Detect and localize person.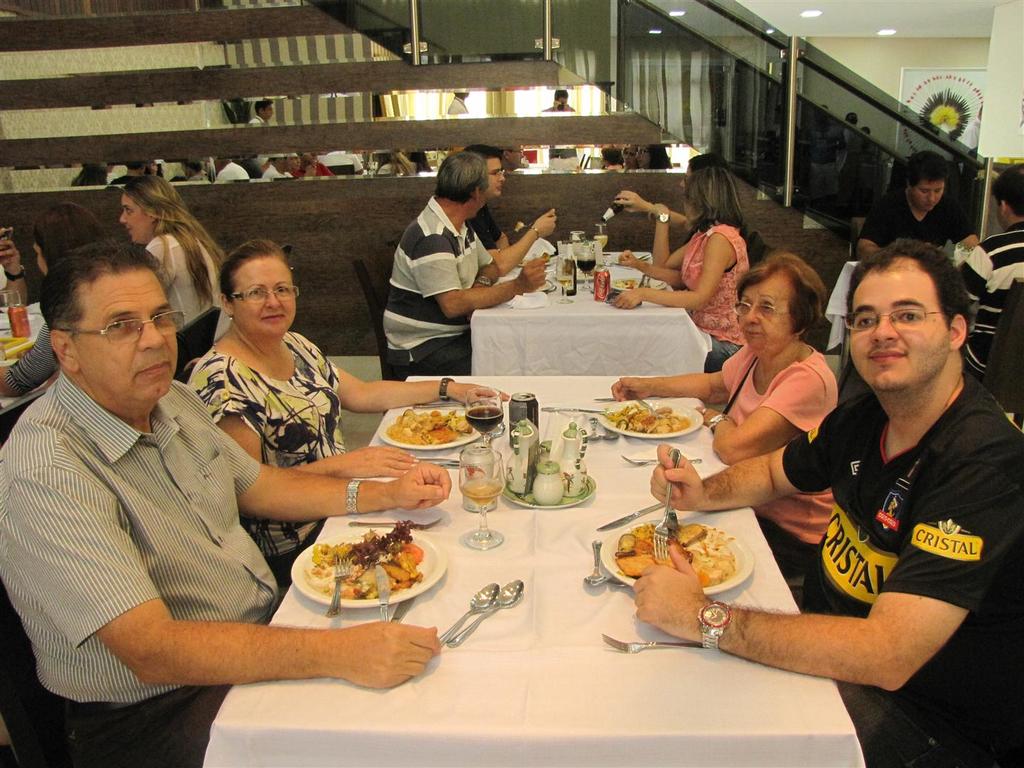
Localized at bbox(118, 174, 233, 344).
